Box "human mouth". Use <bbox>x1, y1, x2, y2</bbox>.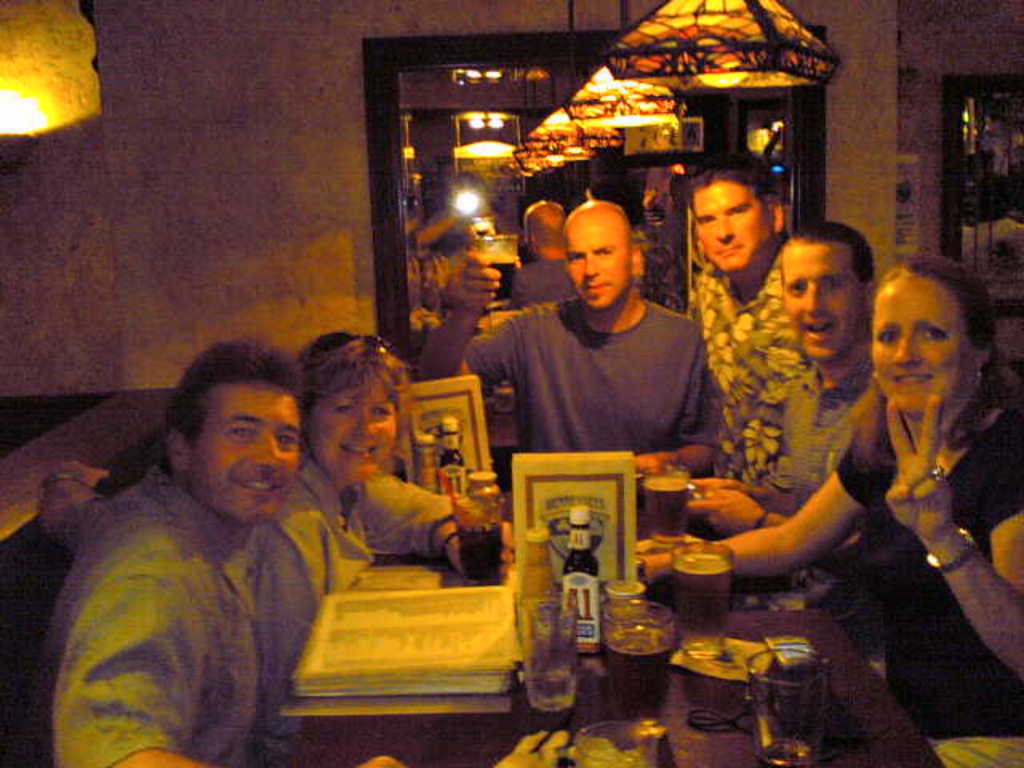
<bbox>584, 283, 614, 291</bbox>.
